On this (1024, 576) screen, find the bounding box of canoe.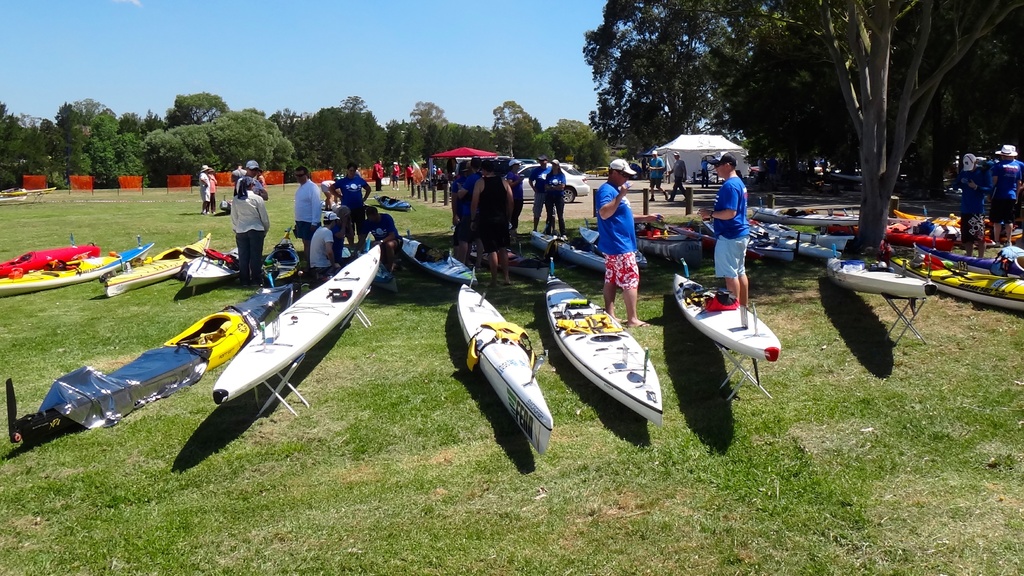
Bounding box: BBox(744, 220, 839, 258).
